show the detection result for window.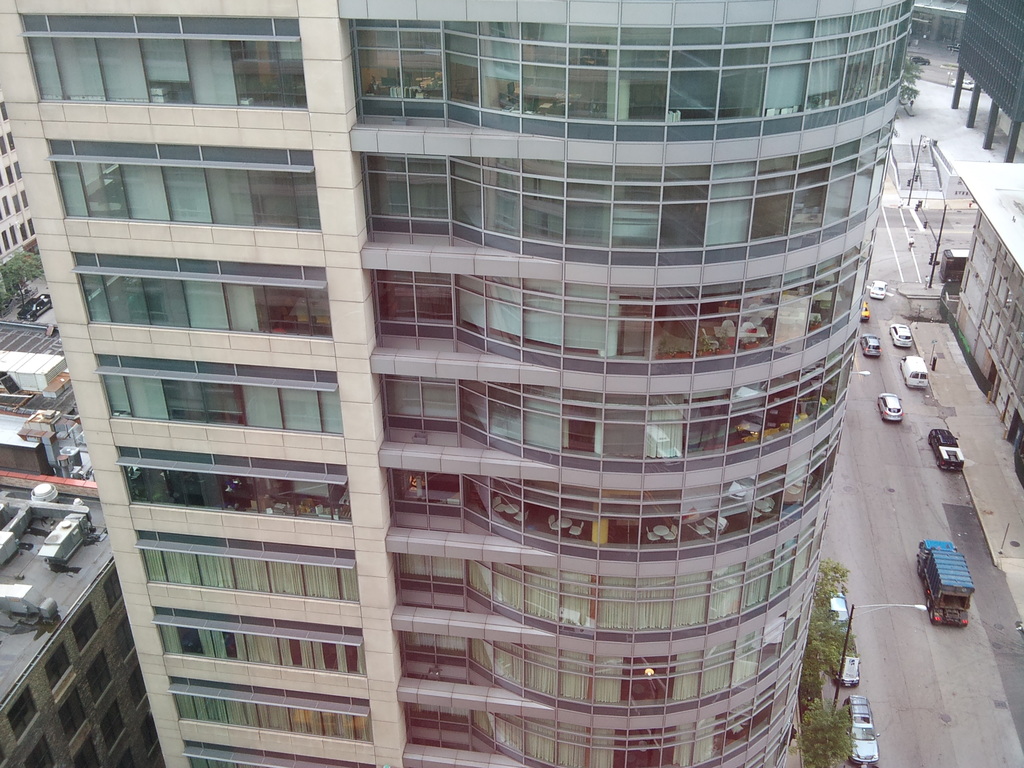
0/209/7/223.
